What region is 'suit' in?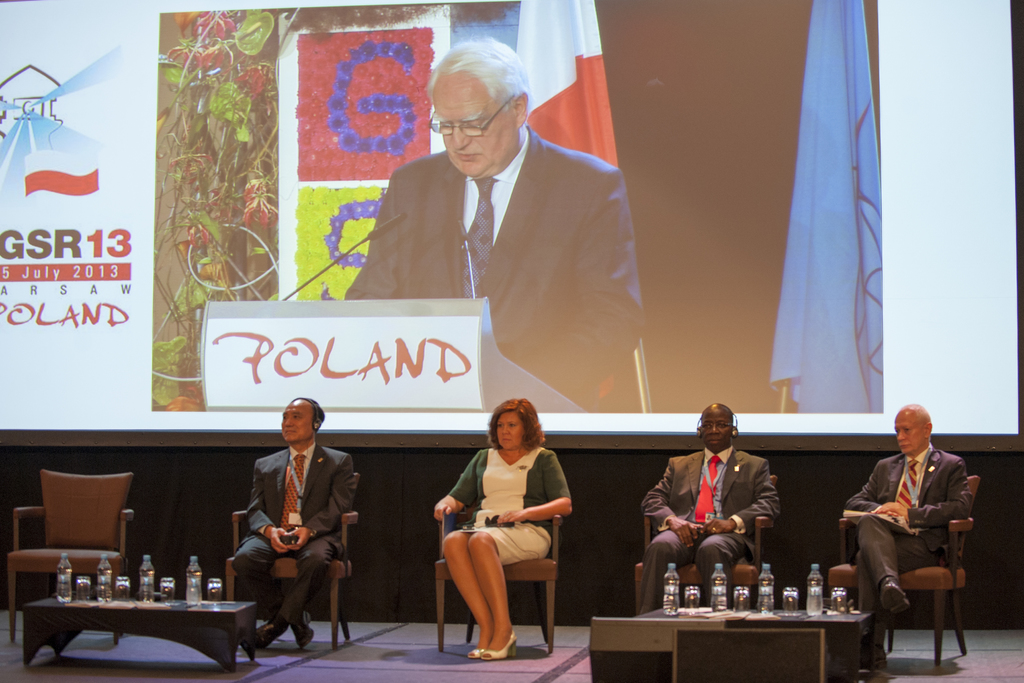
x1=843, y1=444, x2=970, y2=662.
